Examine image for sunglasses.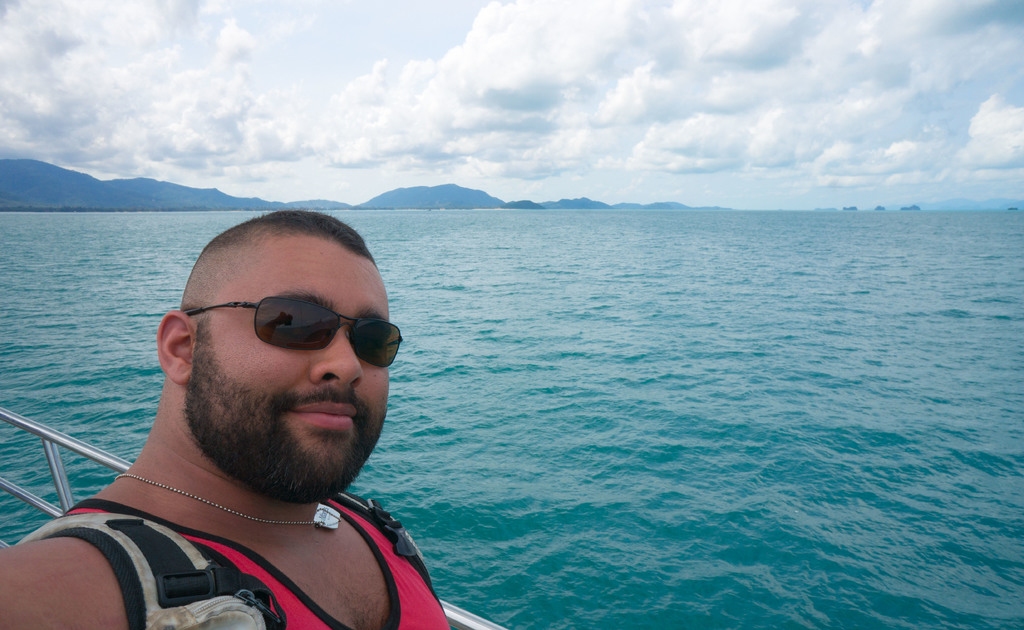
Examination result: detection(188, 291, 400, 370).
